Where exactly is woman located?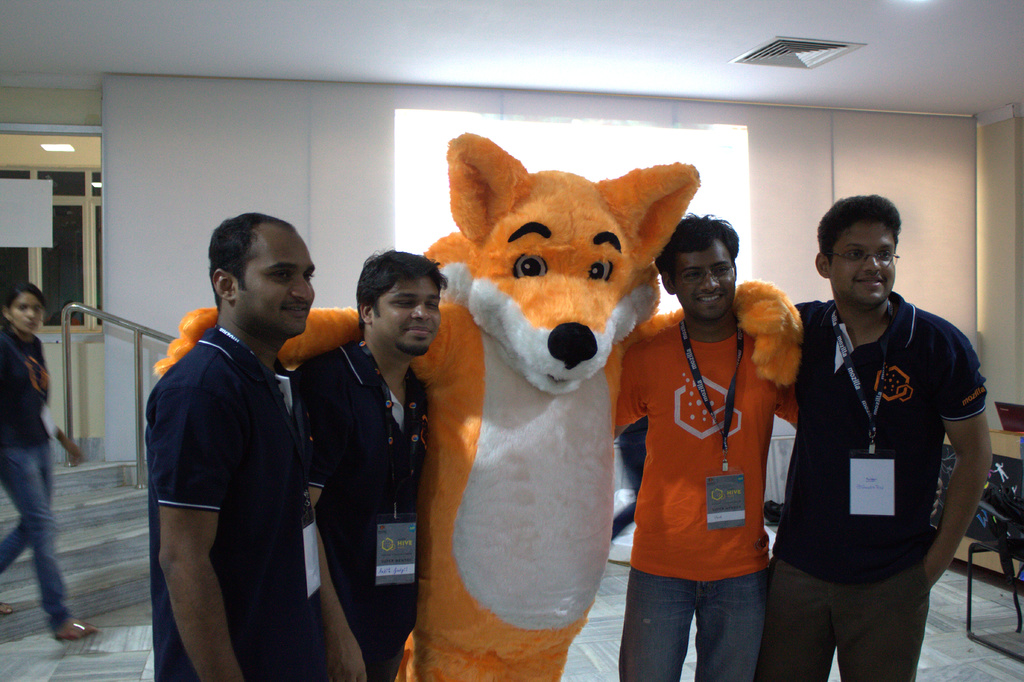
Its bounding box is 0/286/97/638.
